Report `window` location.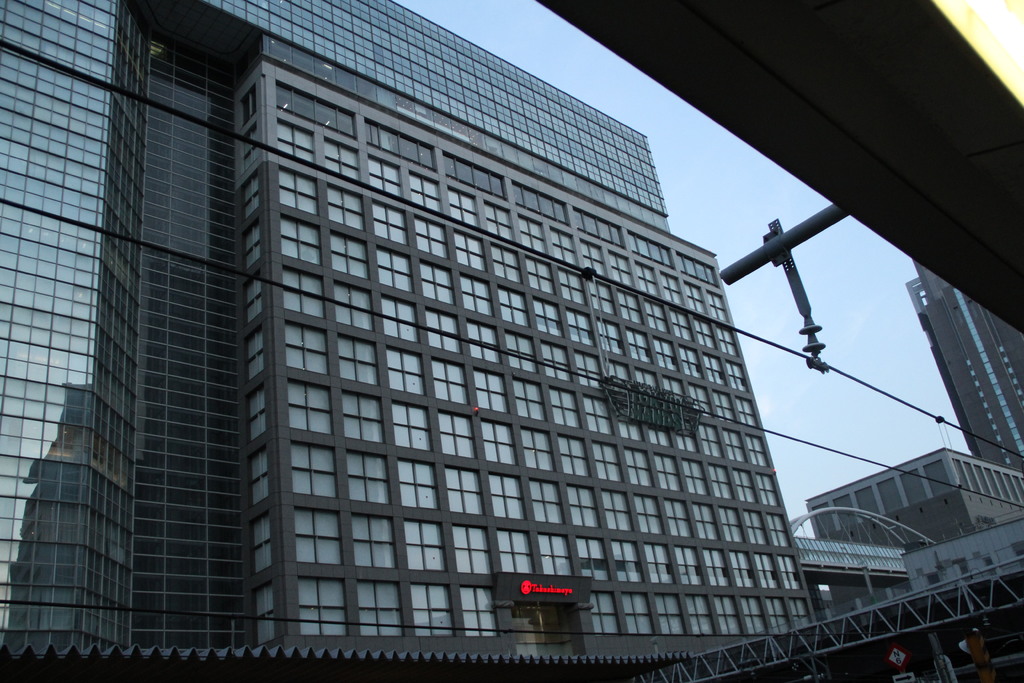
Report: [493, 243, 520, 286].
